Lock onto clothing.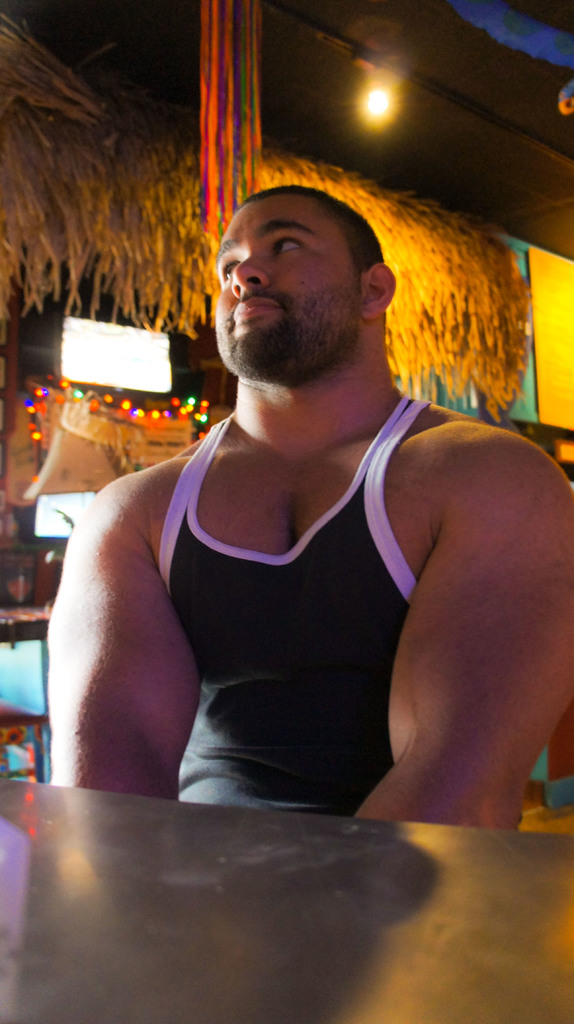
Locked: 159/399/432/815.
